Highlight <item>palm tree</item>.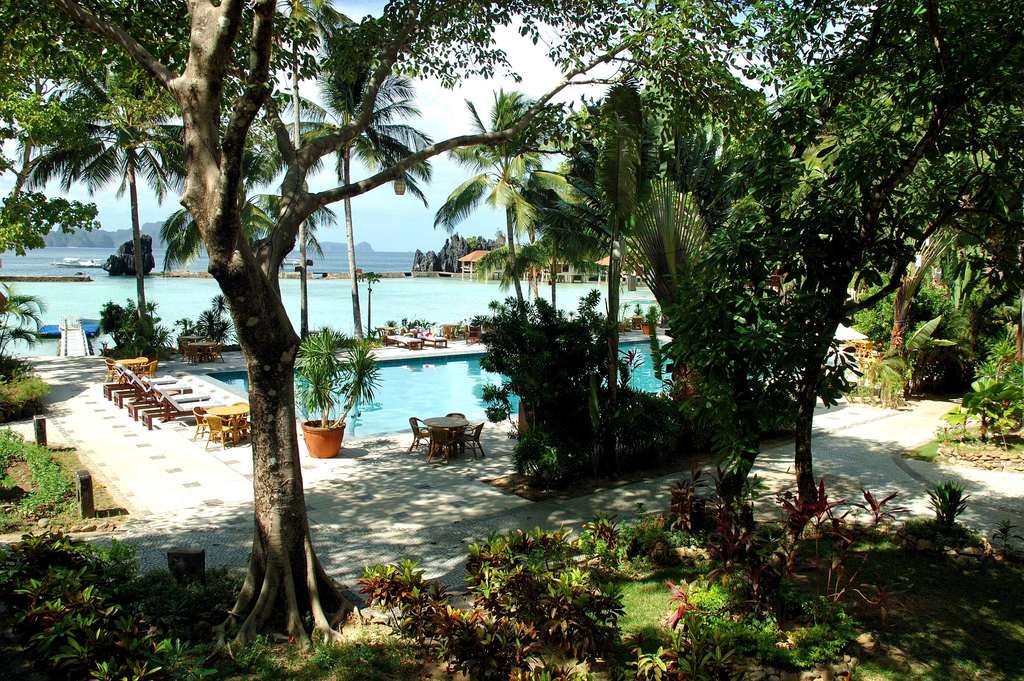
Highlighted region: <bbox>31, 94, 180, 346</bbox>.
